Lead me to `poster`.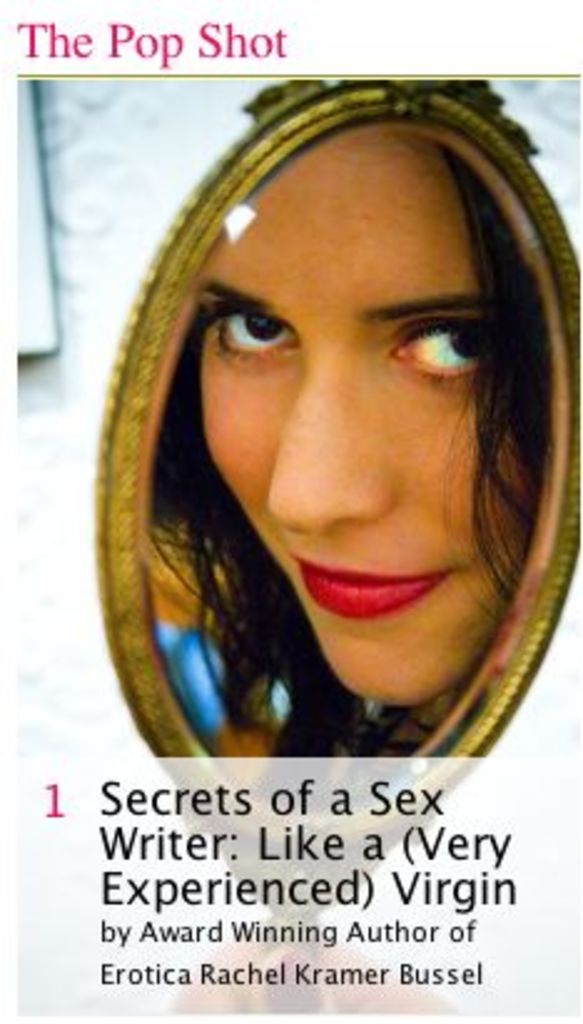
Lead to 0:5:581:1022.
